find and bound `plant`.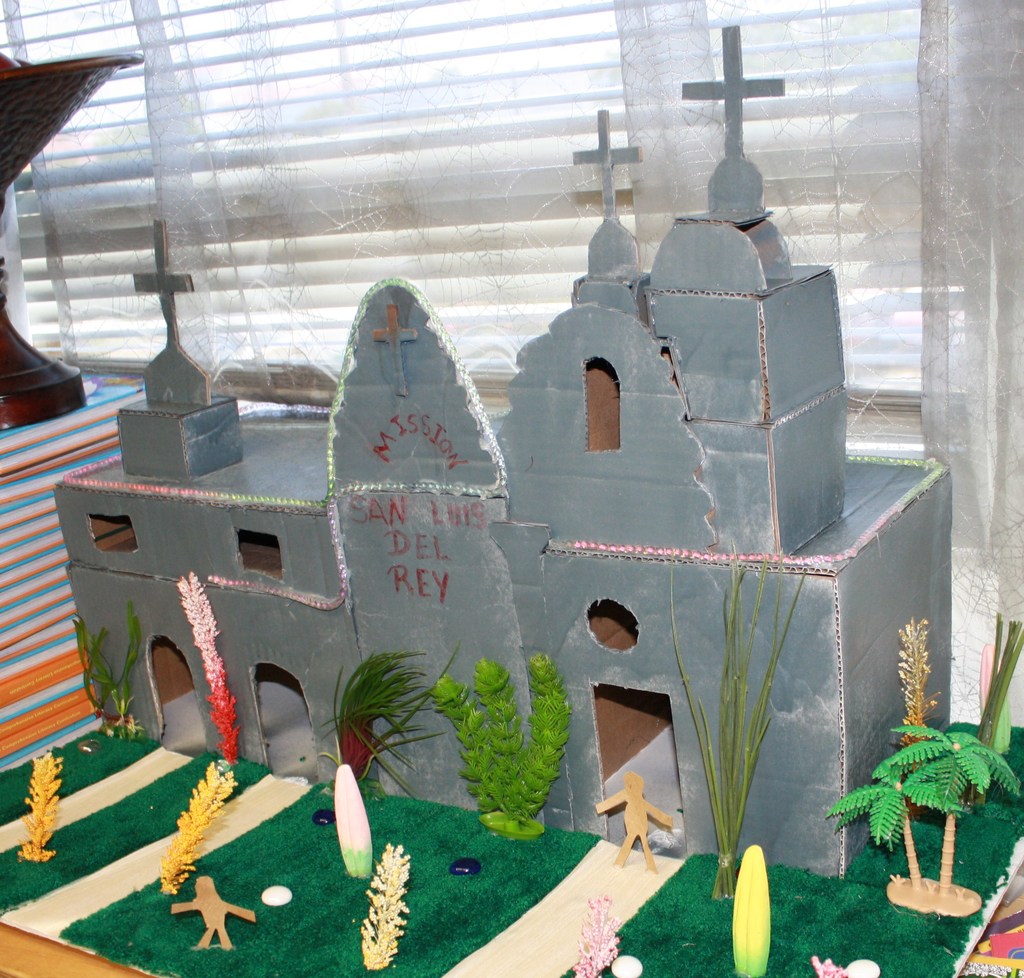
Bound: box(154, 753, 242, 890).
